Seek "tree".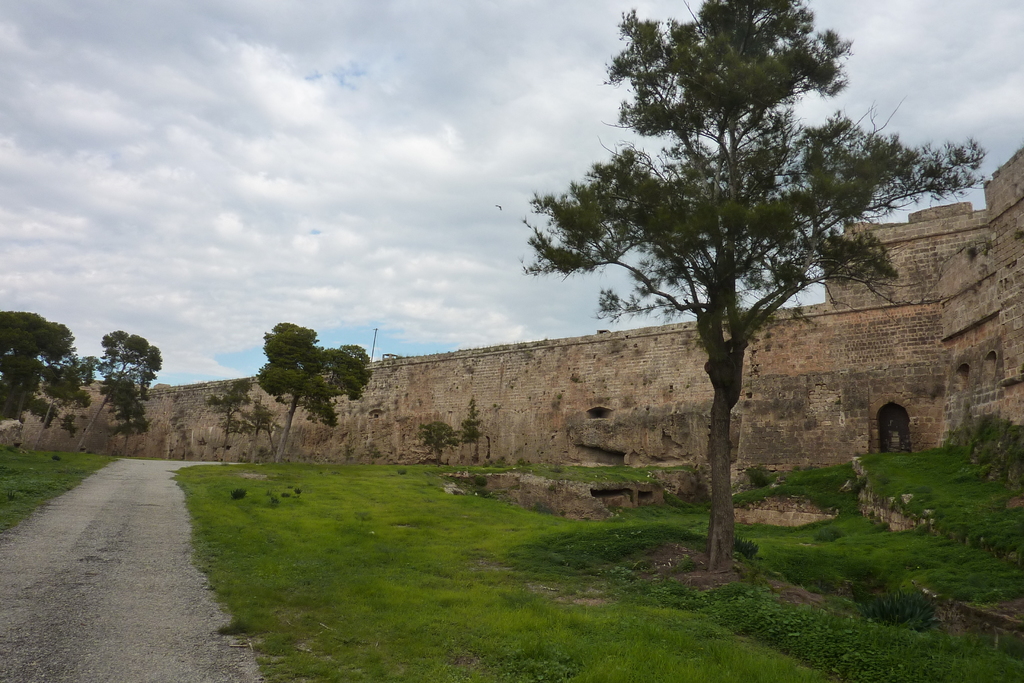
BBox(0, 309, 76, 431).
